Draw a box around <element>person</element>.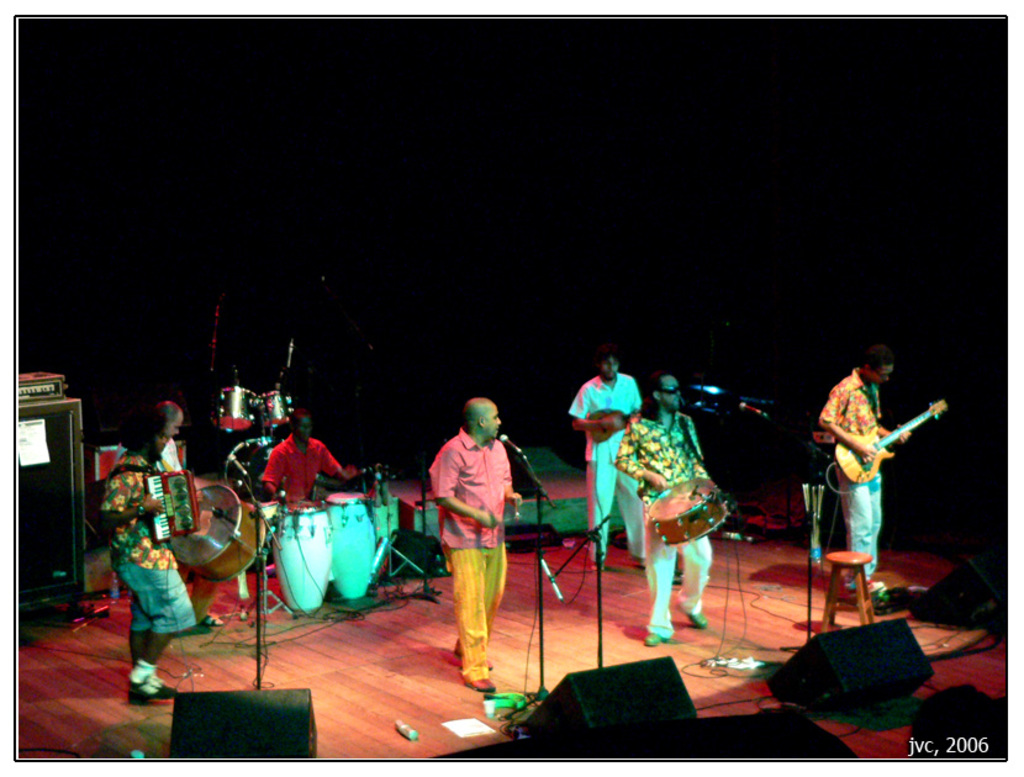
{"x1": 258, "y1": 407, "x2": 365, "y2": 509}.
